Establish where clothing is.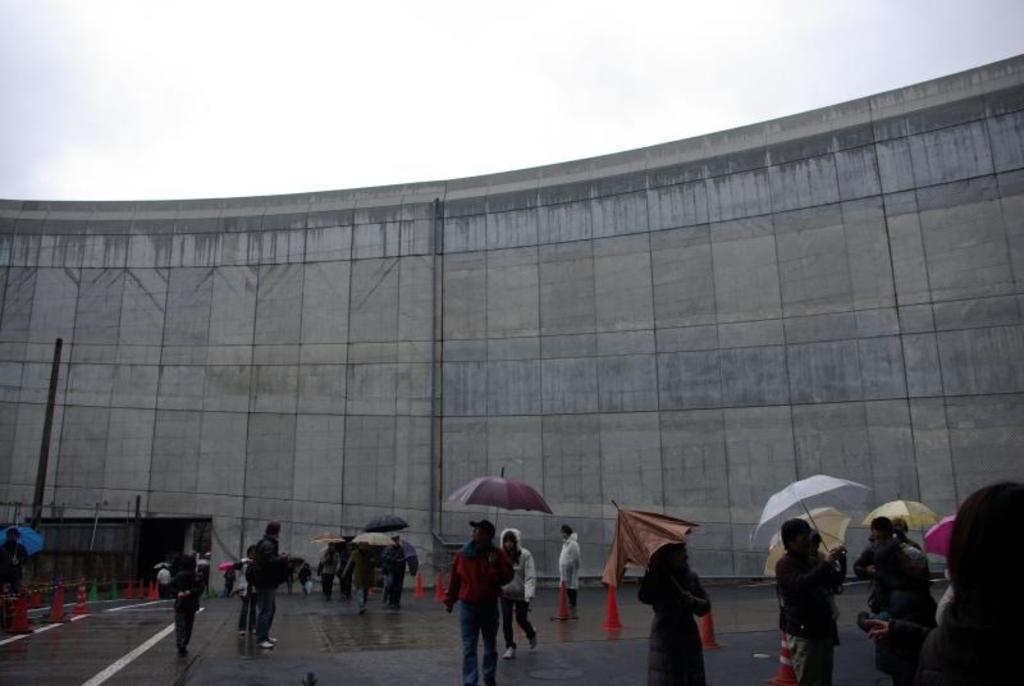
Established at rect(851, 540, 932, 576).
